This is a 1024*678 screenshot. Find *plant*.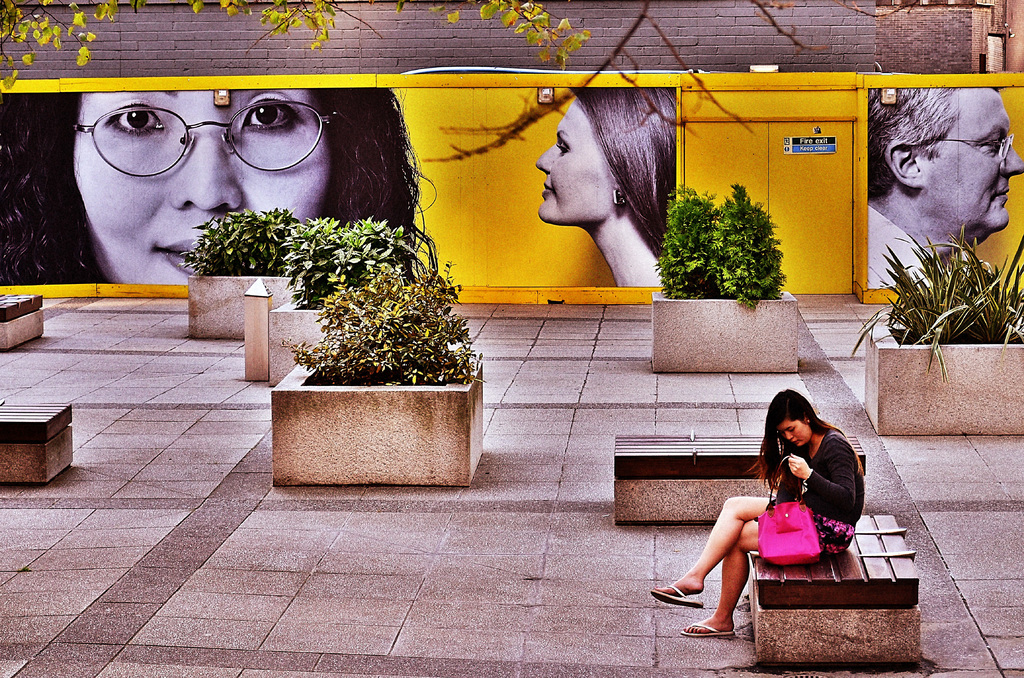
Bounding box: 174/204/315/280.
